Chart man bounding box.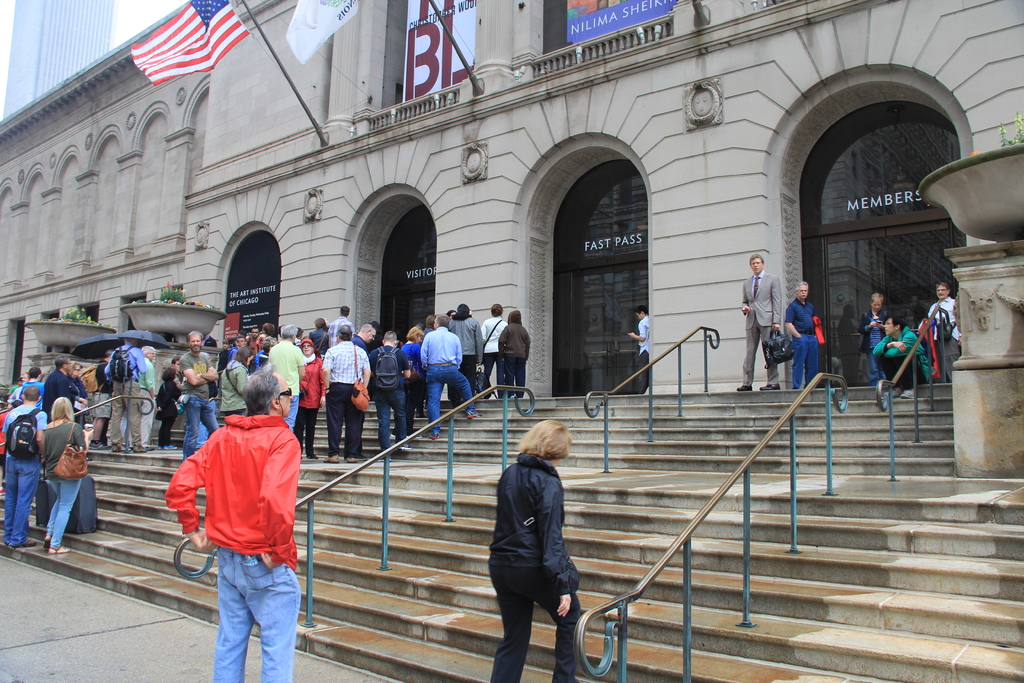
Charted: <region>102, 339, 146, 461</region>.
